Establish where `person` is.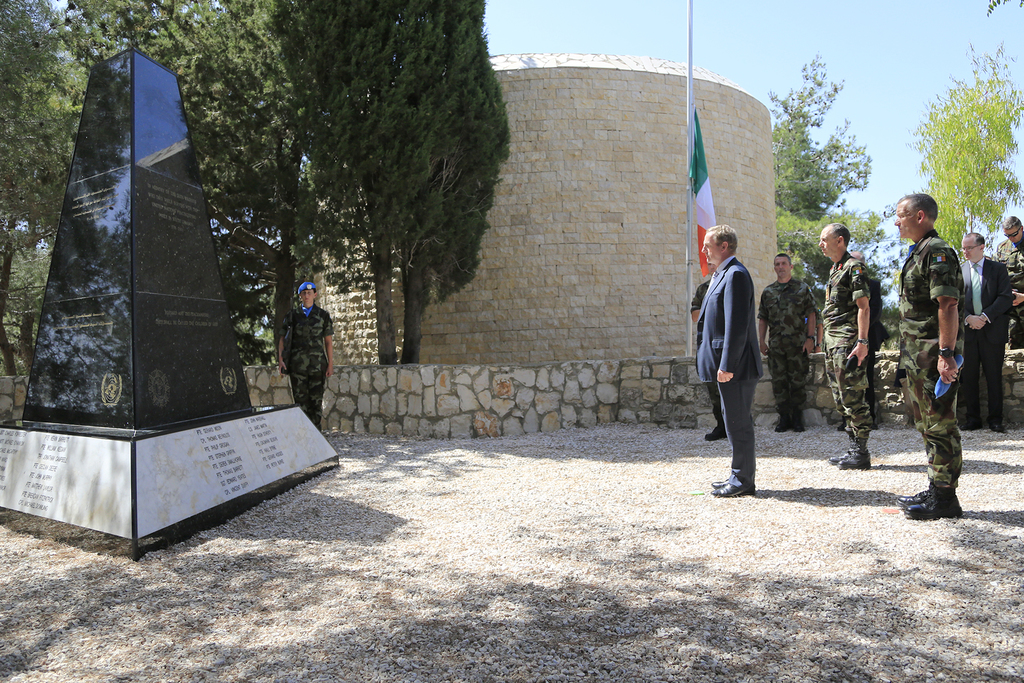
Established at (820, 224, 872, 472).
